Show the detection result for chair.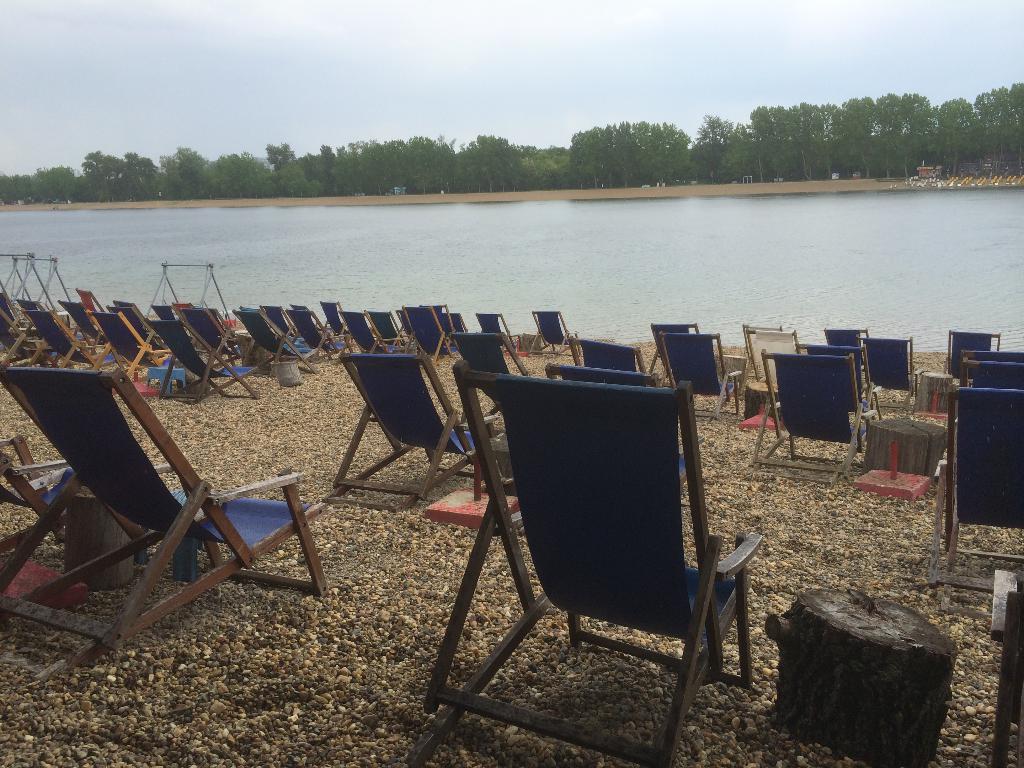
rect(421, 356, 756, 755).
